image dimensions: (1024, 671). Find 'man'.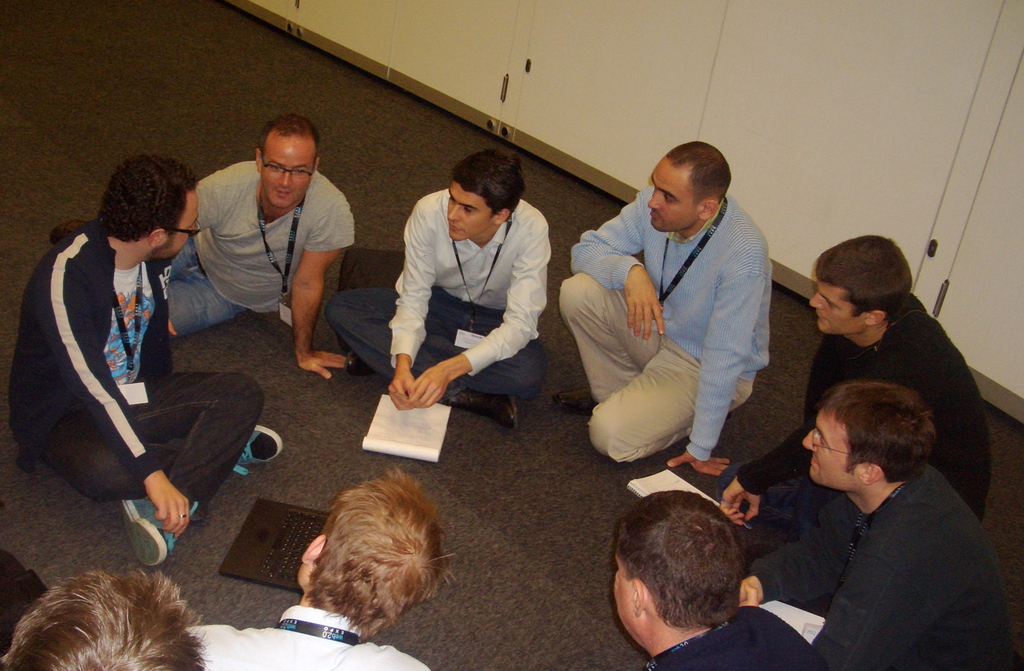
select_region(40, 112, 356, 392).
